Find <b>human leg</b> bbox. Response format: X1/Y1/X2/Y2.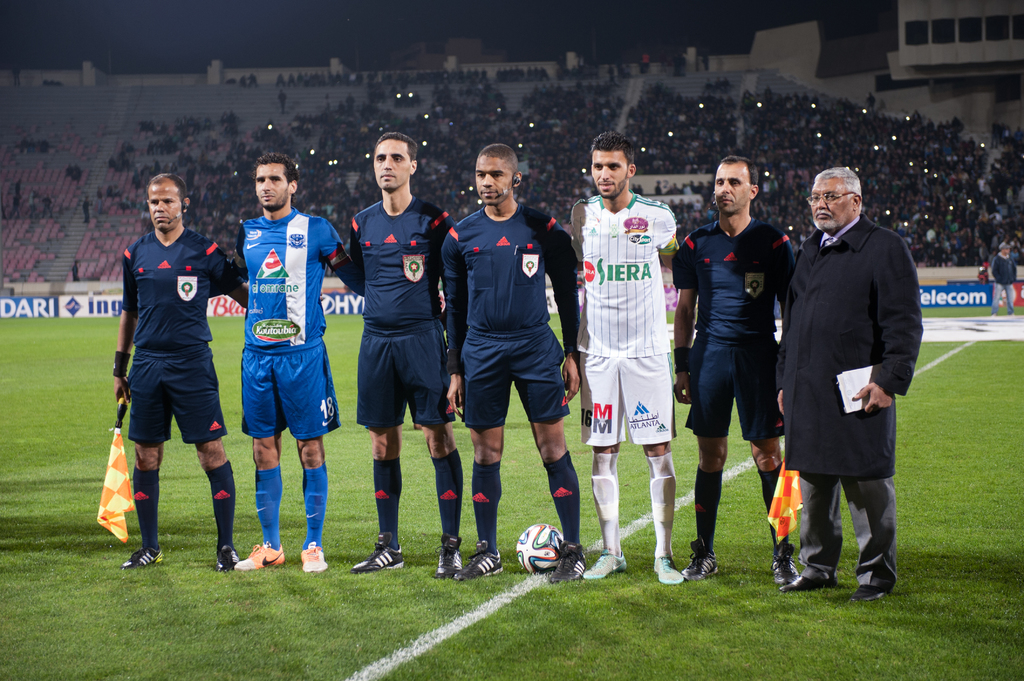
399/323/462/579.
